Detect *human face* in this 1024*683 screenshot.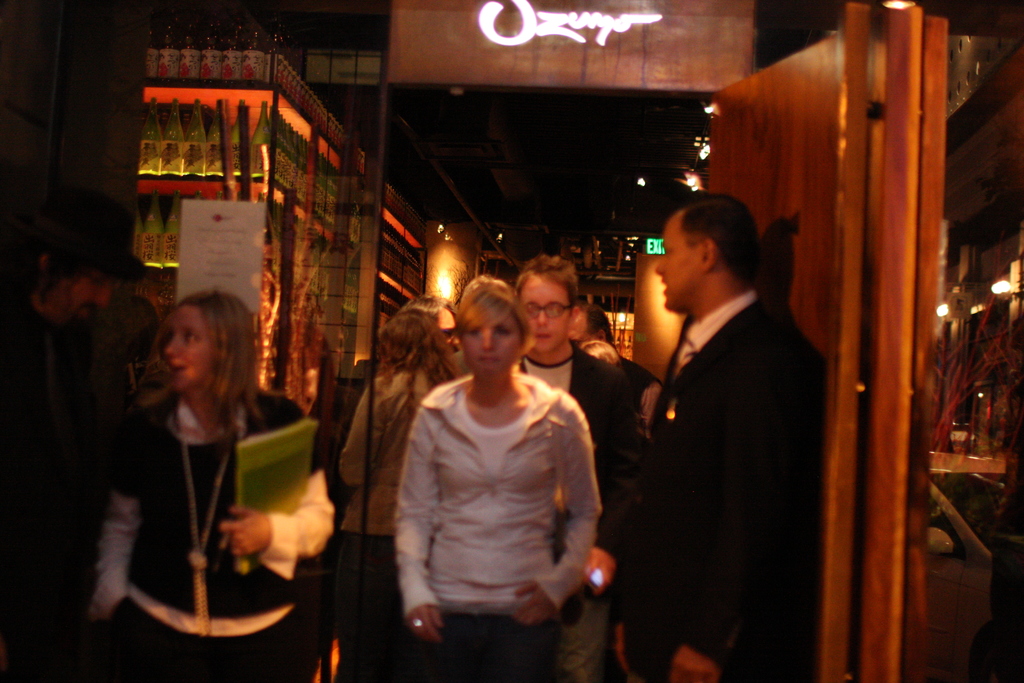
Detection: region(166, 304, 220, 391).
